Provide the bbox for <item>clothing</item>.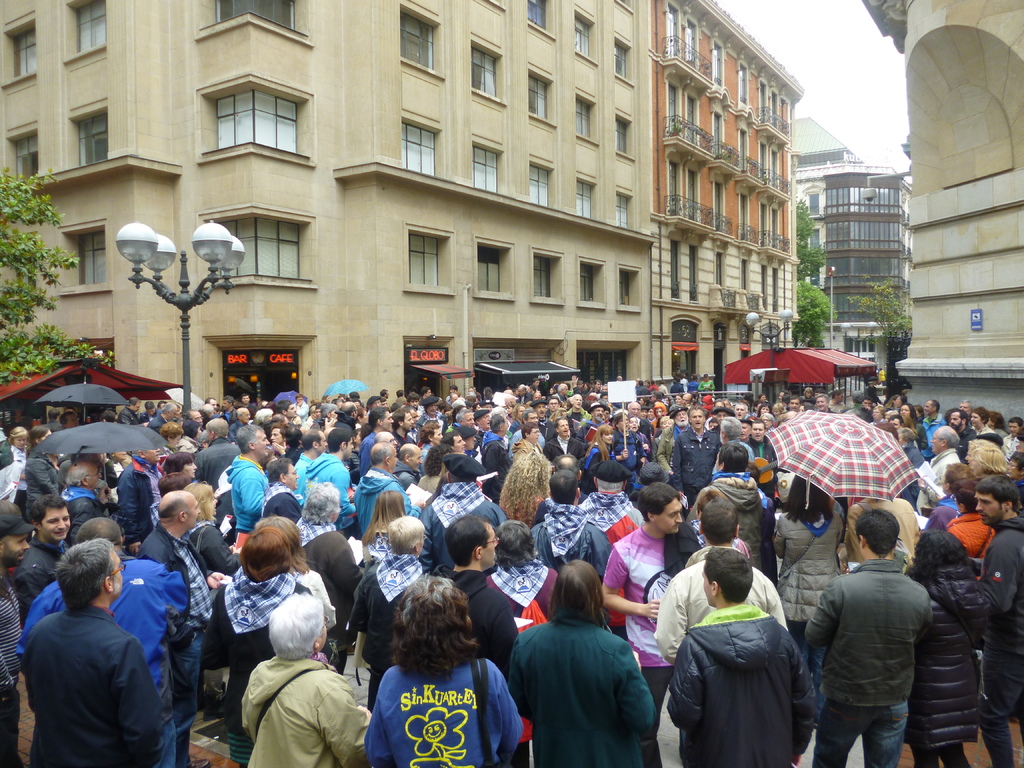
<region>366, 659, 519, 767</region>.
